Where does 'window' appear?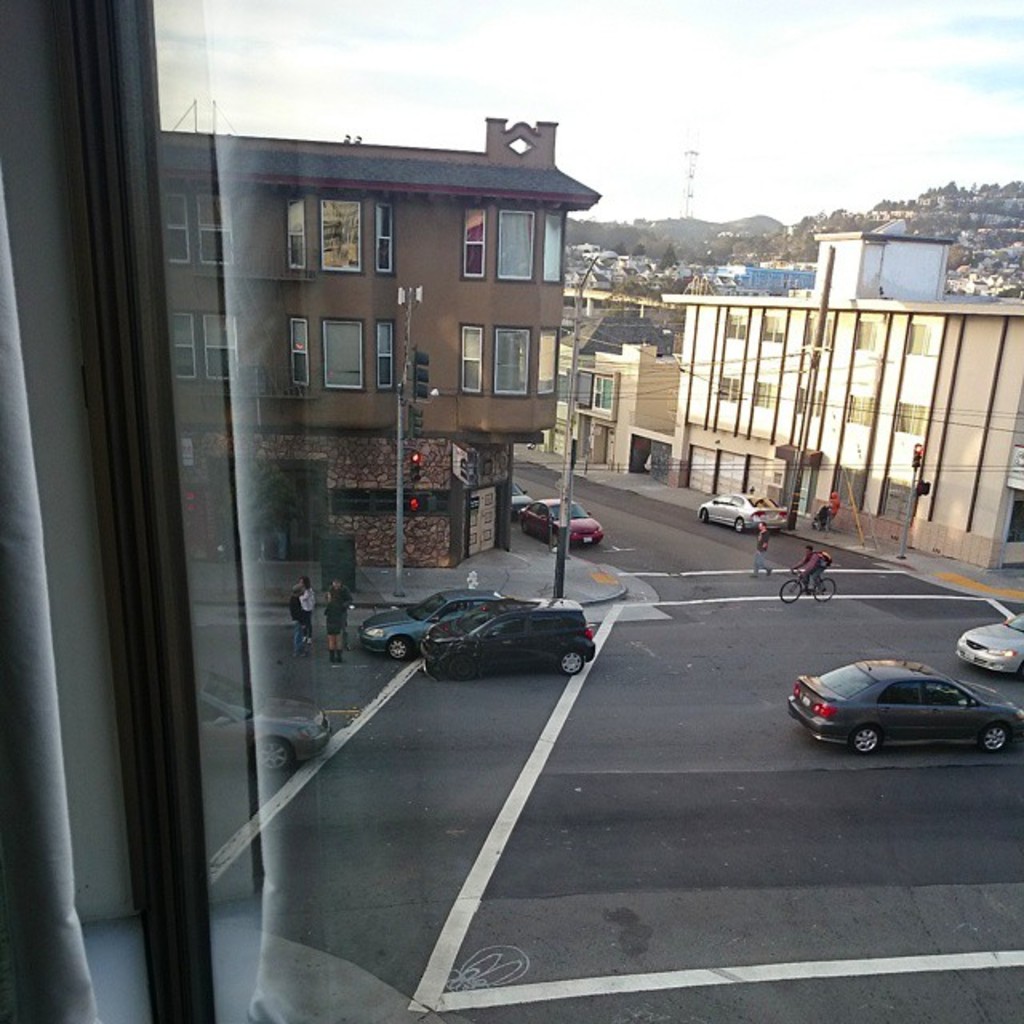
Appears at (left=498, top=208, right=536, bottom=283).
